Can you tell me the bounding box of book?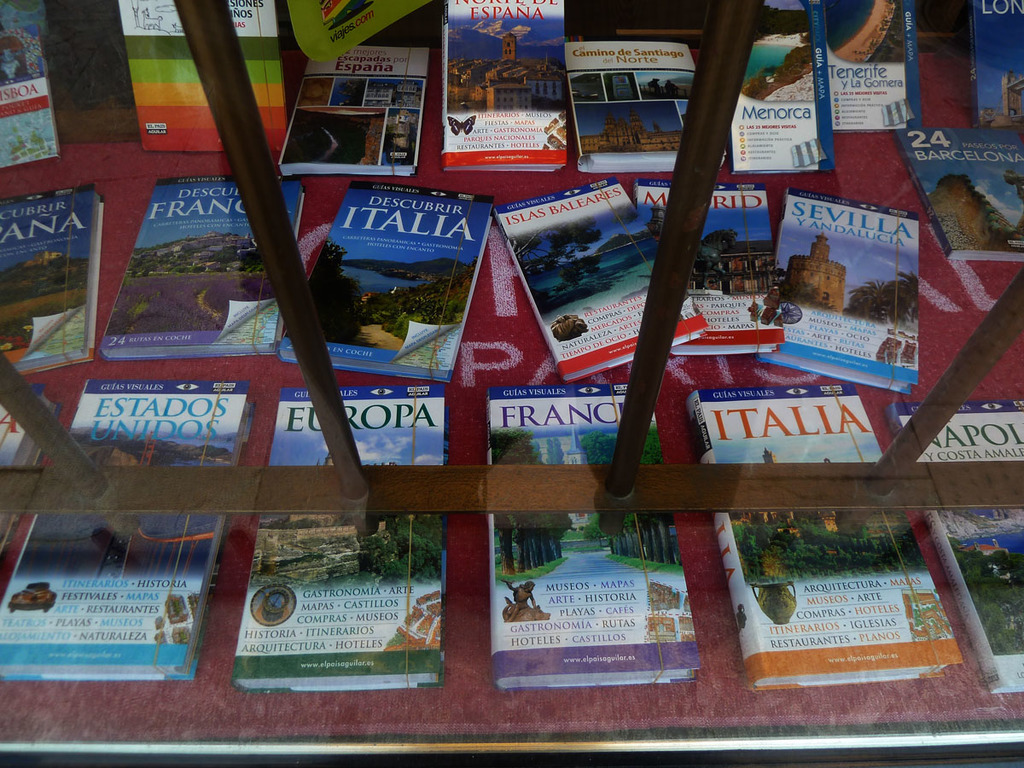
{"x1": 107, "y1": 0, "x2": 298, "y2": 164}.
